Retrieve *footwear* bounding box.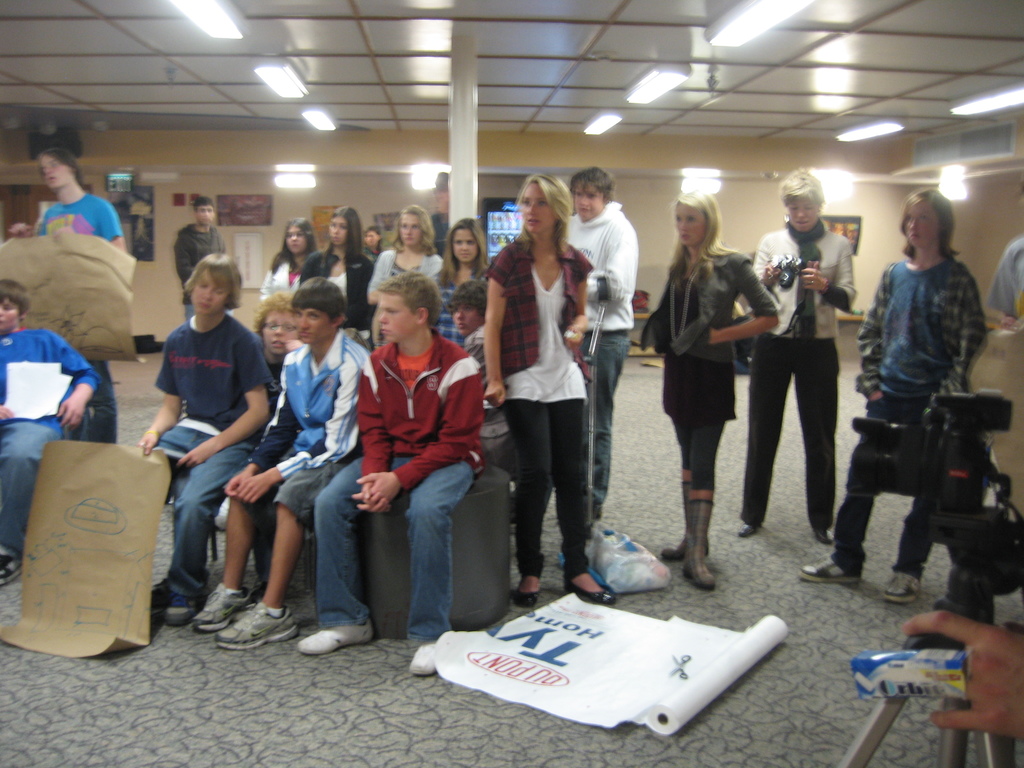
Bounding box: 1, 557, 25, 586.
